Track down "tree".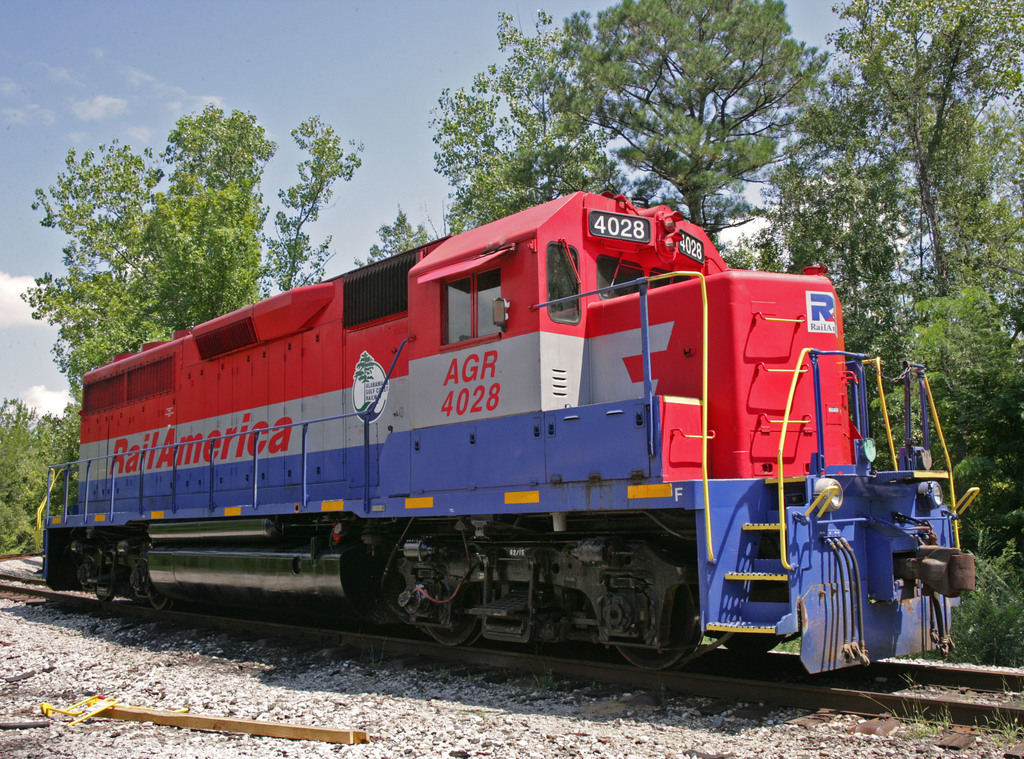
Tracked to 261:114:368:298.
